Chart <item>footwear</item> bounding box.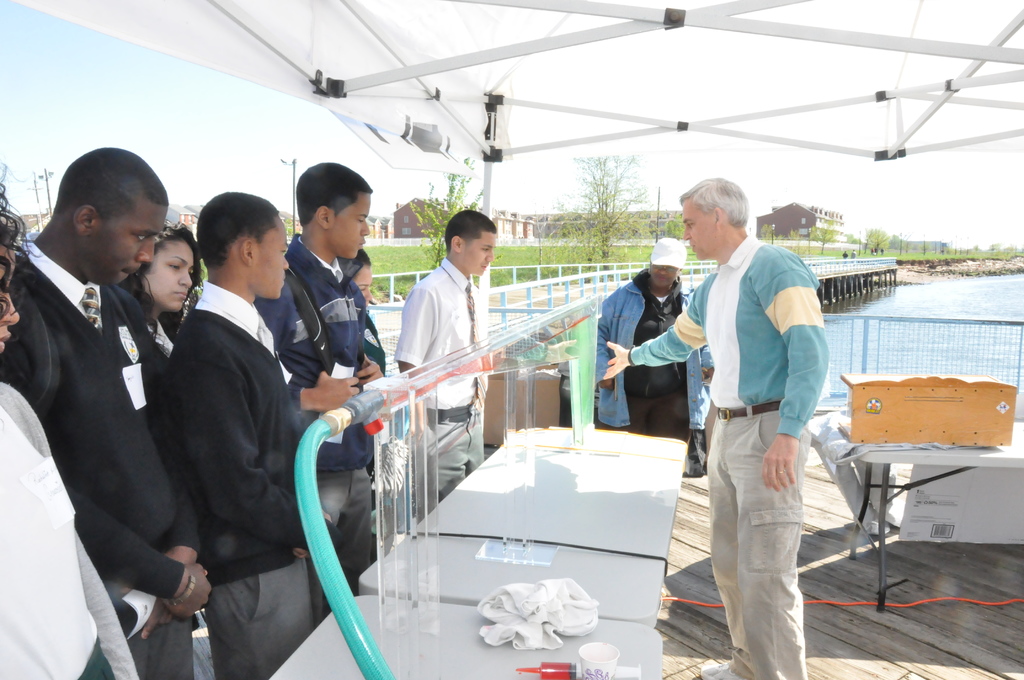
Charted: box(696, 654, 756, 679).
